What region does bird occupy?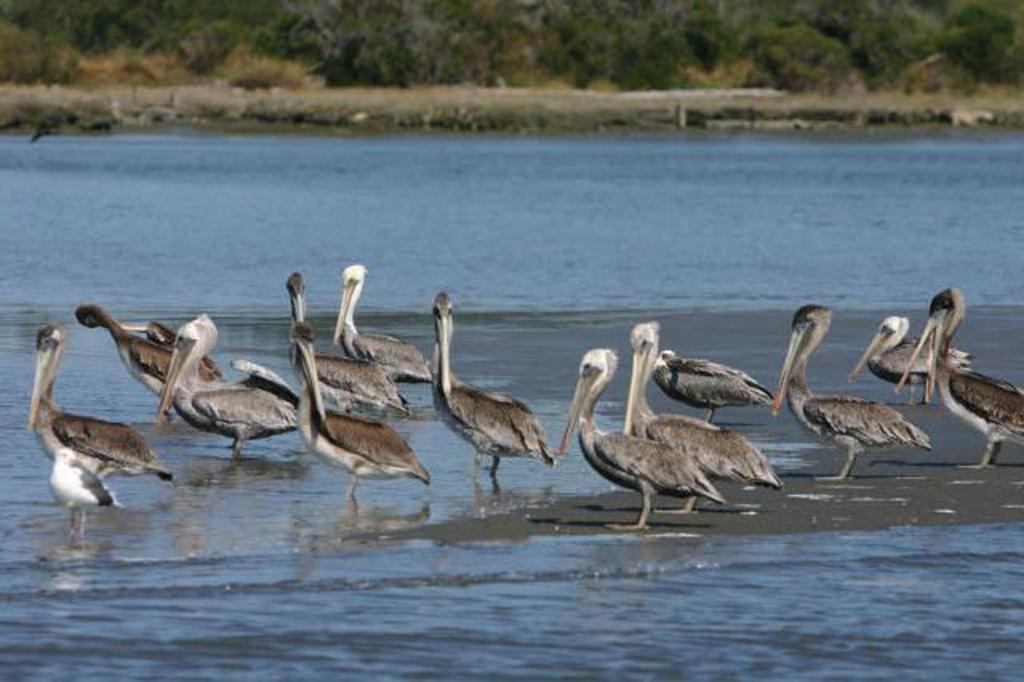
426/288/557/482.
